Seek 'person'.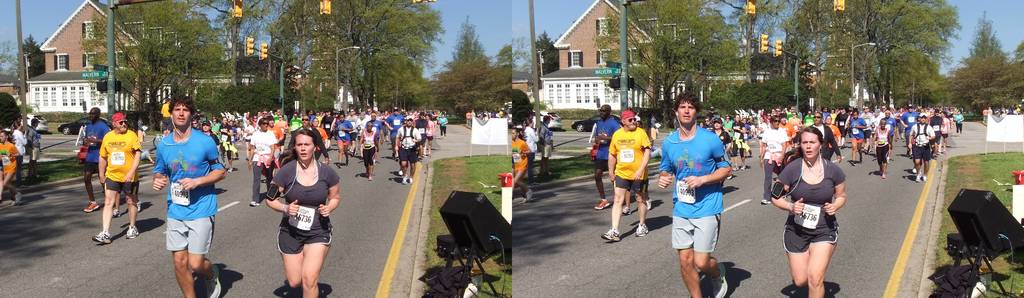
<box>586,106,624,207</box>.
